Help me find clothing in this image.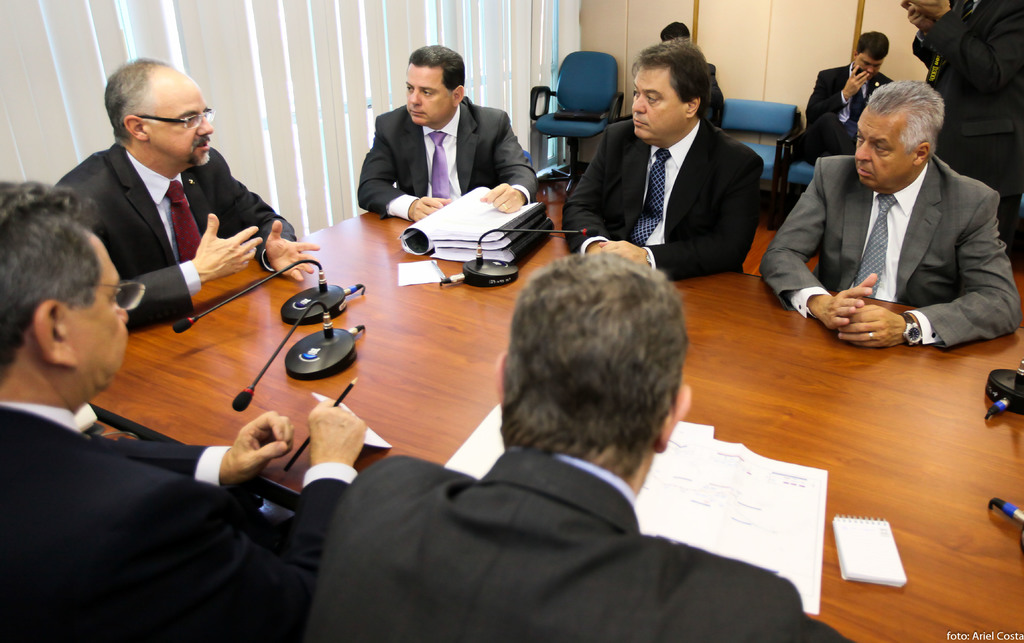
Found it: select_region(564, 120, 765, 274).
